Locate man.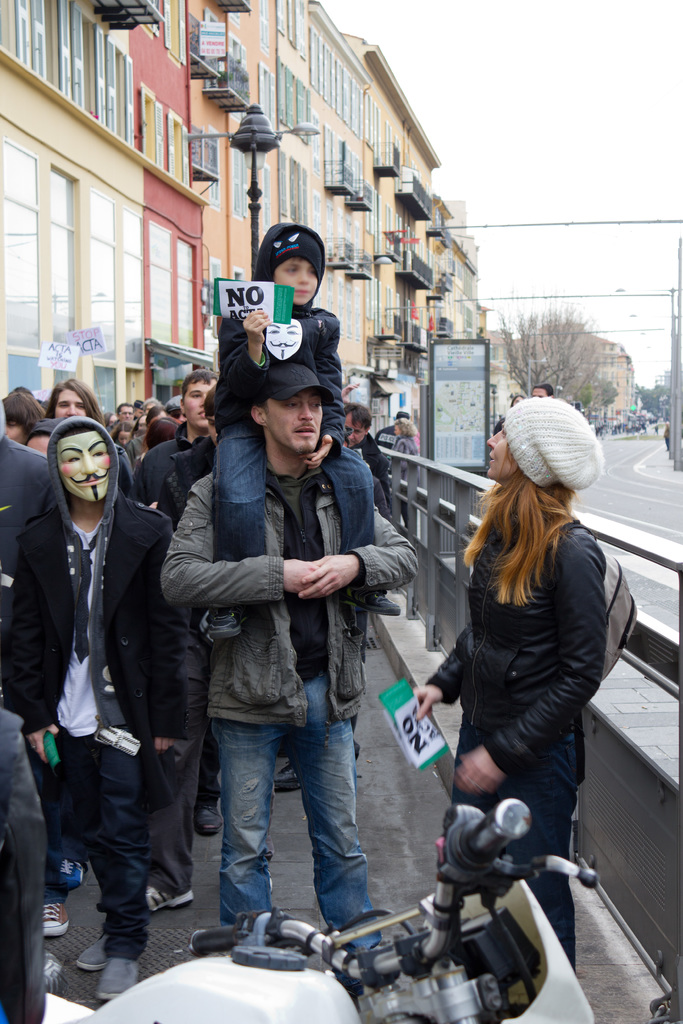
Bounding box: select_region(155, 363, 427, 956).
